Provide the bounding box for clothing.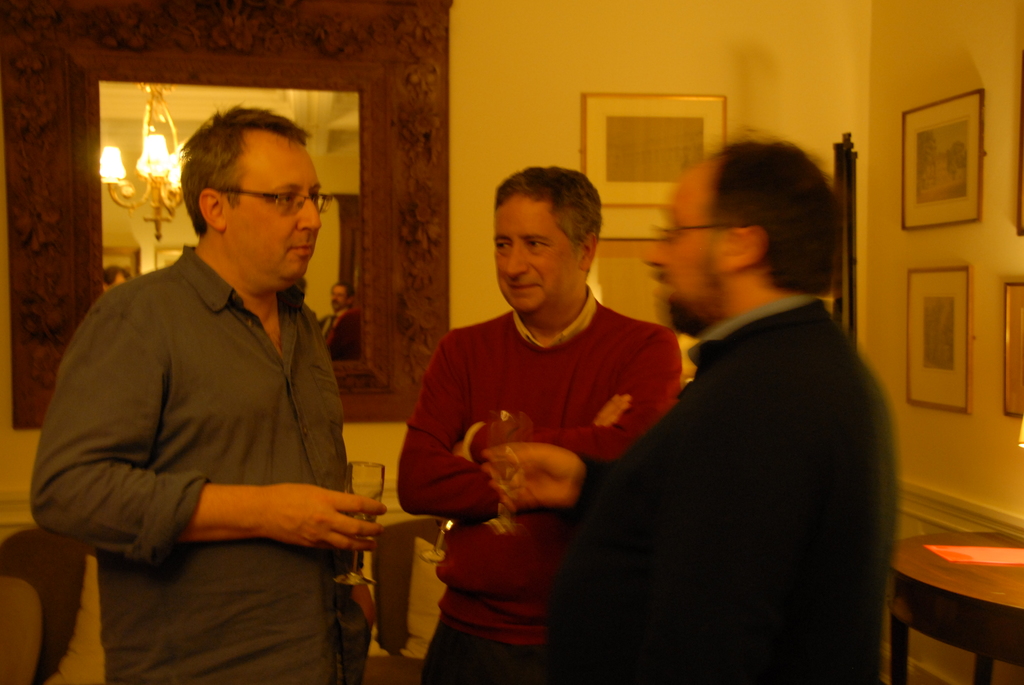
x1=561, y1=298, x2=907, y2=684.
